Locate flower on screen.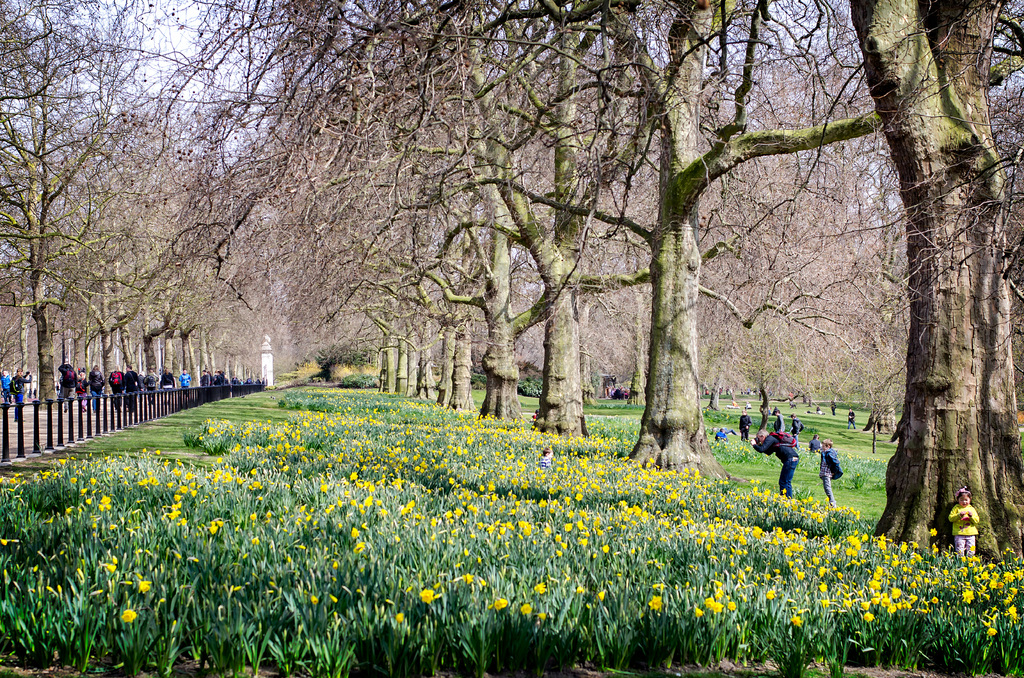
On screen at <region>414, 589, 438, 608</region>.
